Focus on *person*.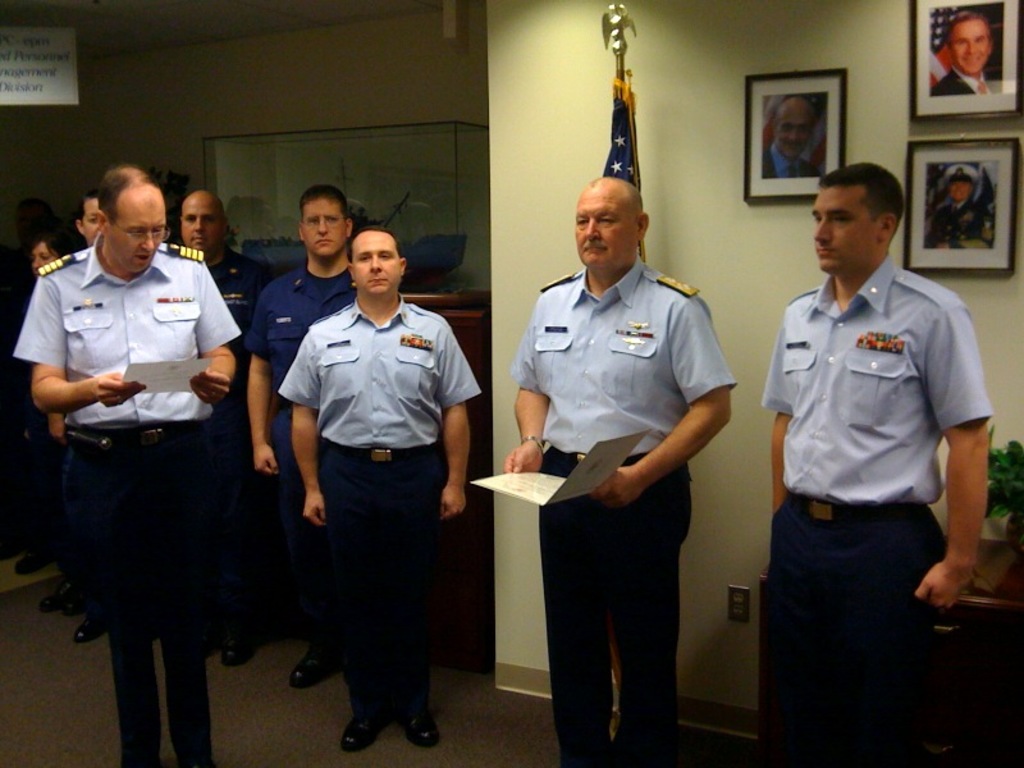
Focused at {"x1": 923, "y1": 164, "x2": 998, "y2": 250}.
